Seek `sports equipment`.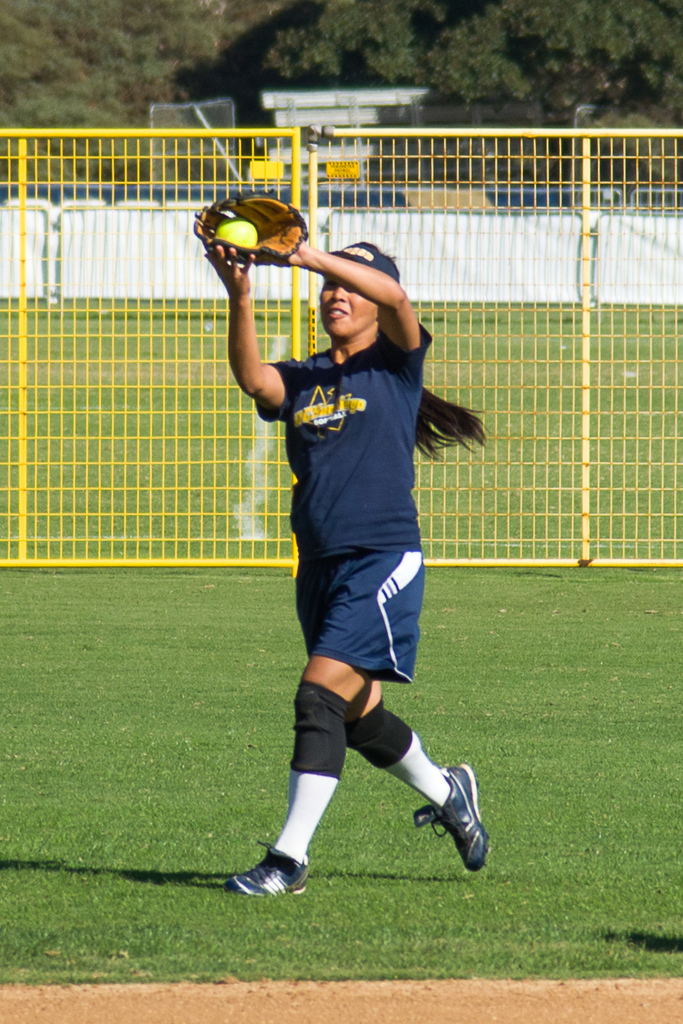
bbox=(191, 192, 311, 270).
